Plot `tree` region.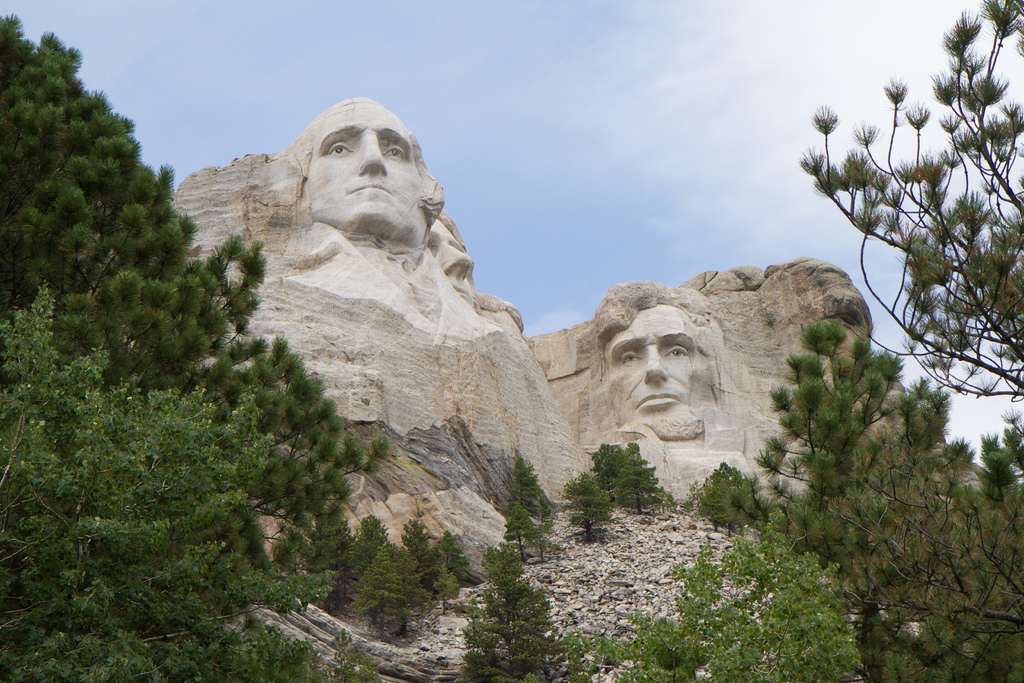
Plotted at <region>564, 473, 614, 544</region>.
